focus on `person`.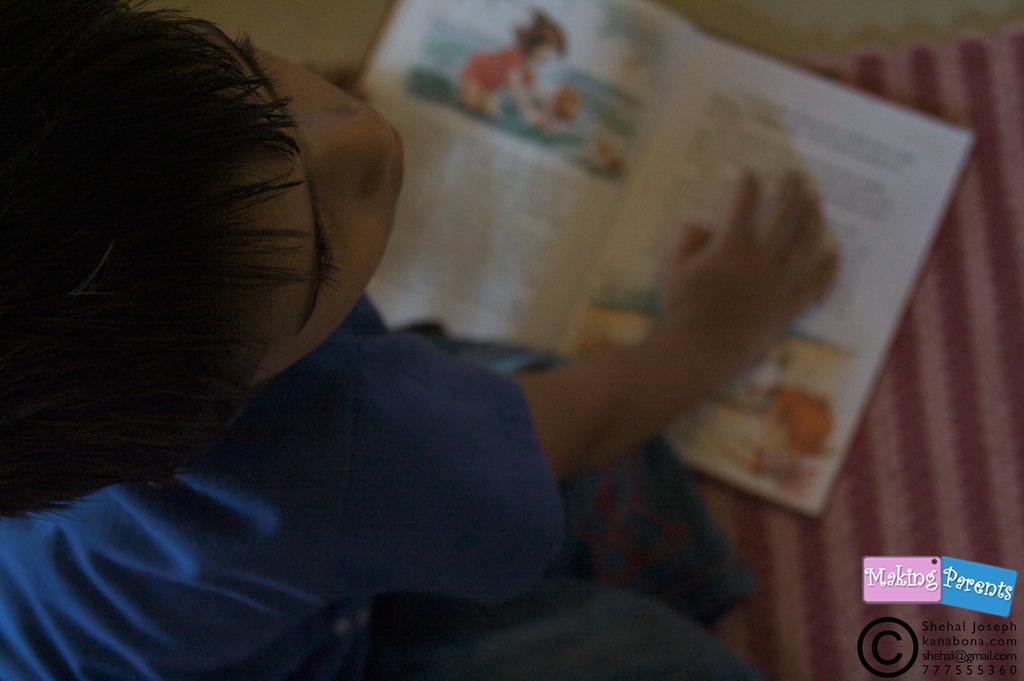
Focused at (x1=0, y1=0, x2=841, y2=680).
